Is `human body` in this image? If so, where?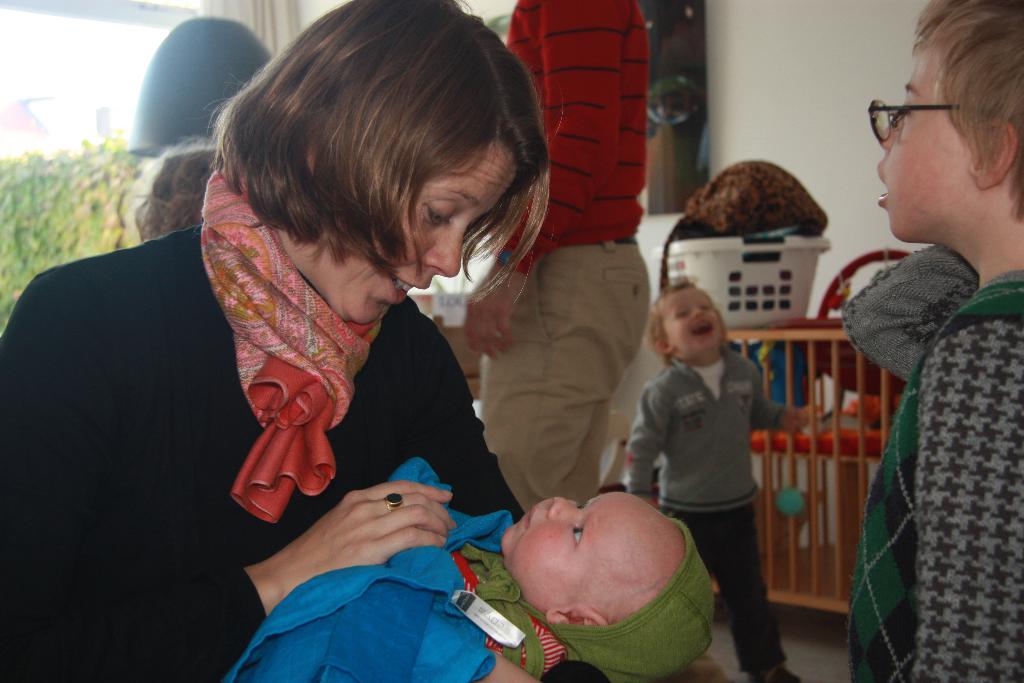
Yes, at (x1=621, y1=279, x2=790, y2=645).
